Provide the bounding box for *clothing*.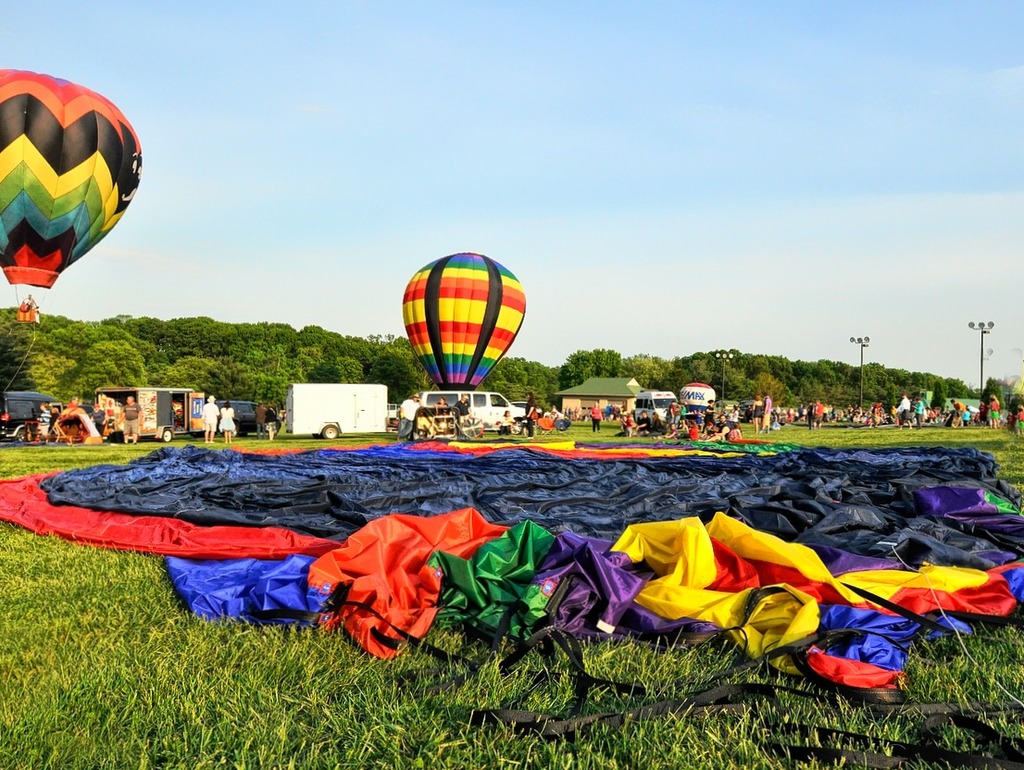
122 401 141 437.
